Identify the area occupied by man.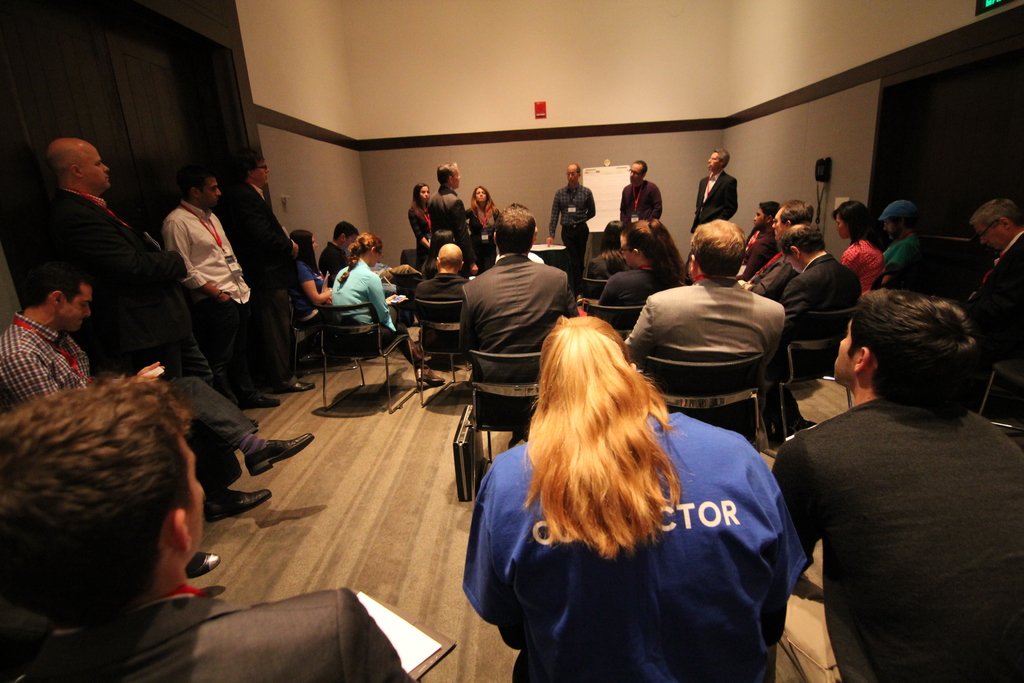
Area: crop(218, 149, 317, 391).
